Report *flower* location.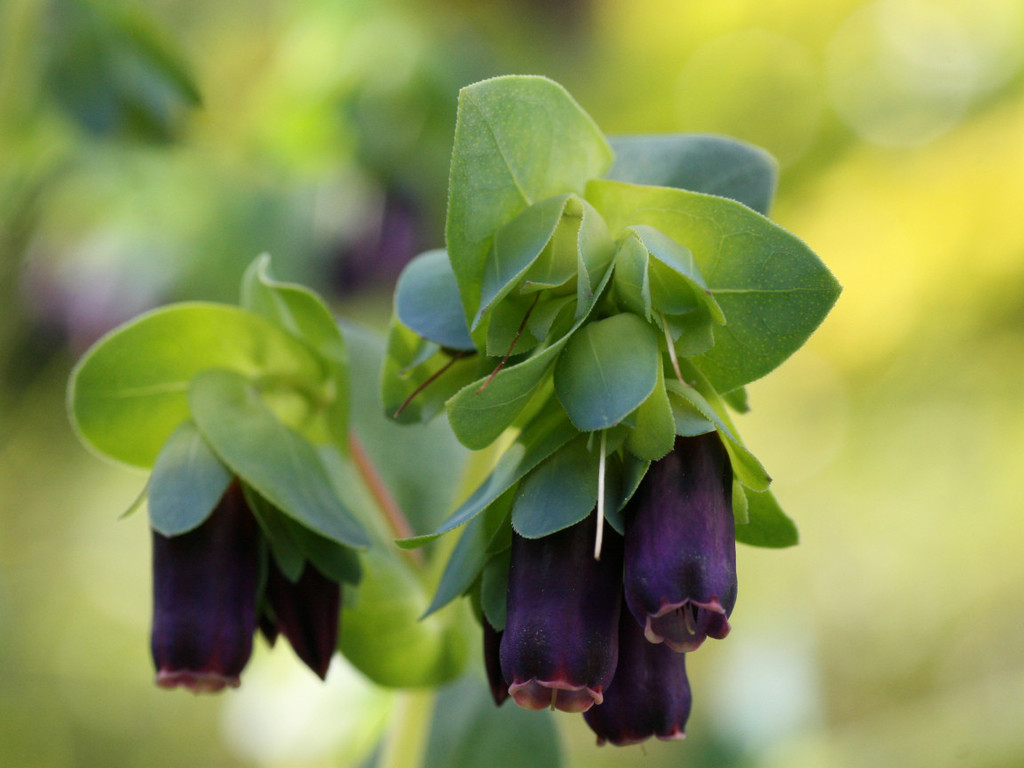
Report: <region>499, 538, 612, 713</region>.
